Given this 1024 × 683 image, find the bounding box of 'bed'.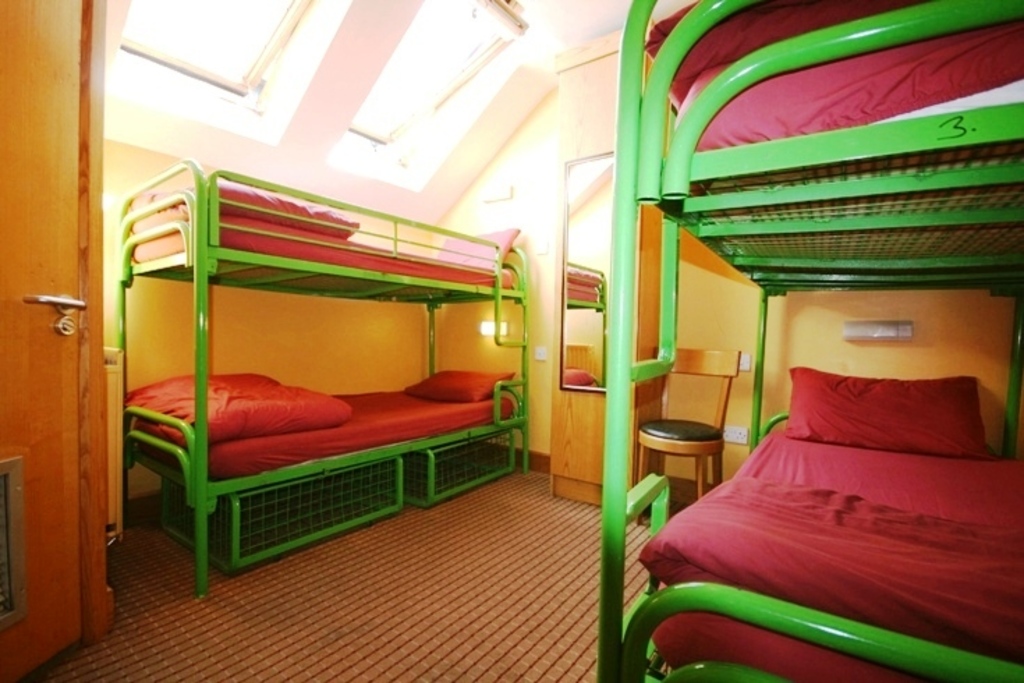
box=[595, 0, 1023, 675].
